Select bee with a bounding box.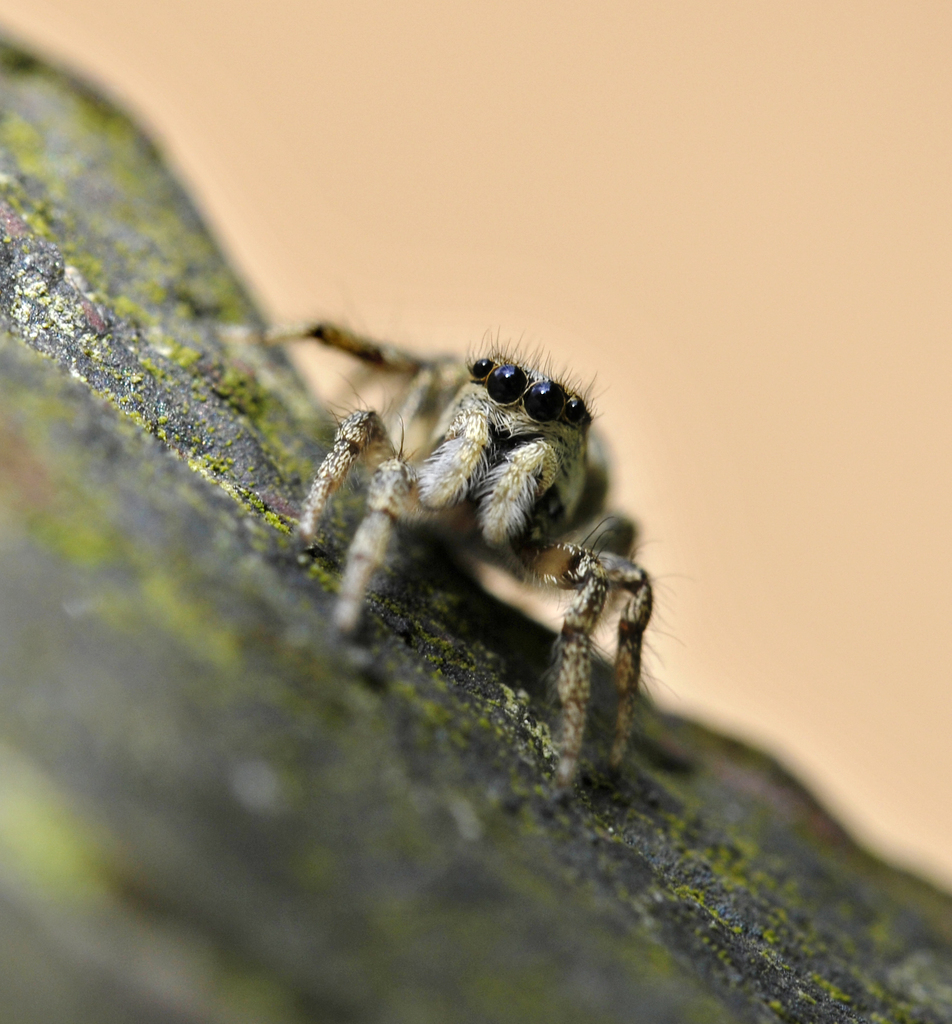
(x1=223, y1=300, x2=672, y2=808).
